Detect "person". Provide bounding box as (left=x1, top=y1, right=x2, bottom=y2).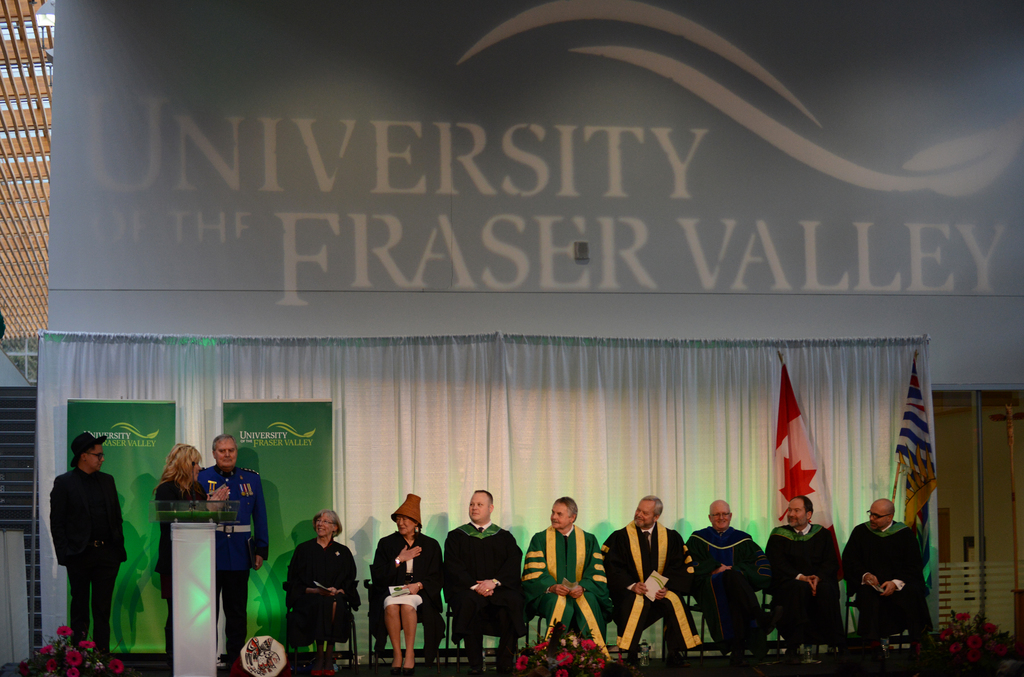
(left=433, top=485, right=527, bottom=665).
